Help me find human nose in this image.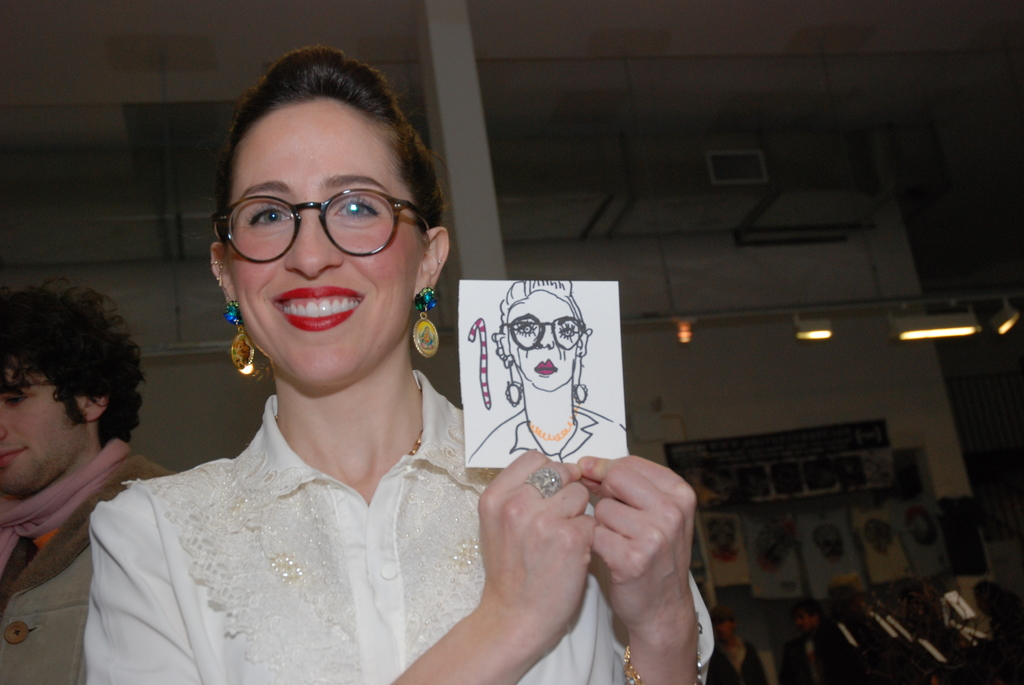
Found it: region(0, 421, 4, 441).
